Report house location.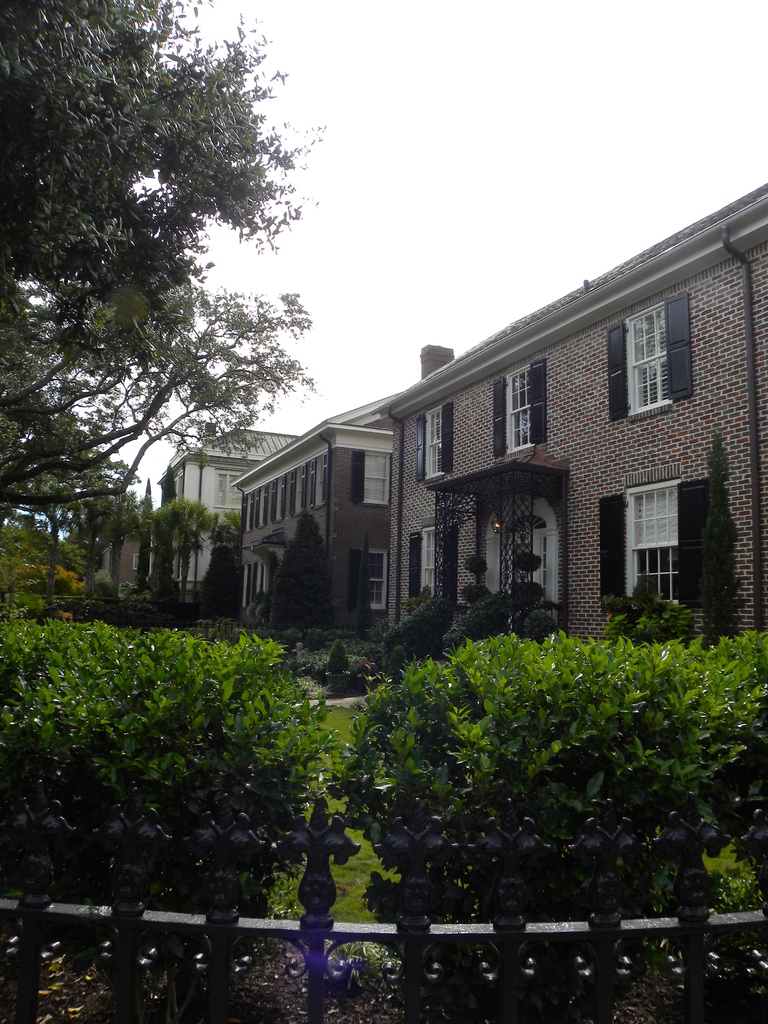
Report: BBox(133, 391, 278, 634).
